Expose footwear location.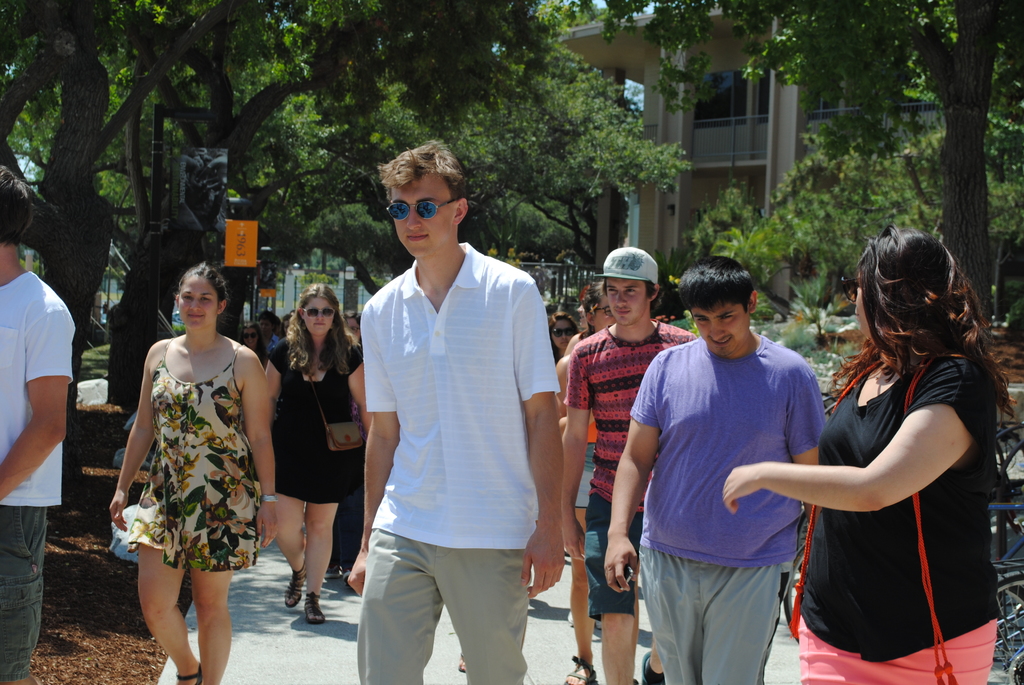
Exposed at 564:654:597:684.
